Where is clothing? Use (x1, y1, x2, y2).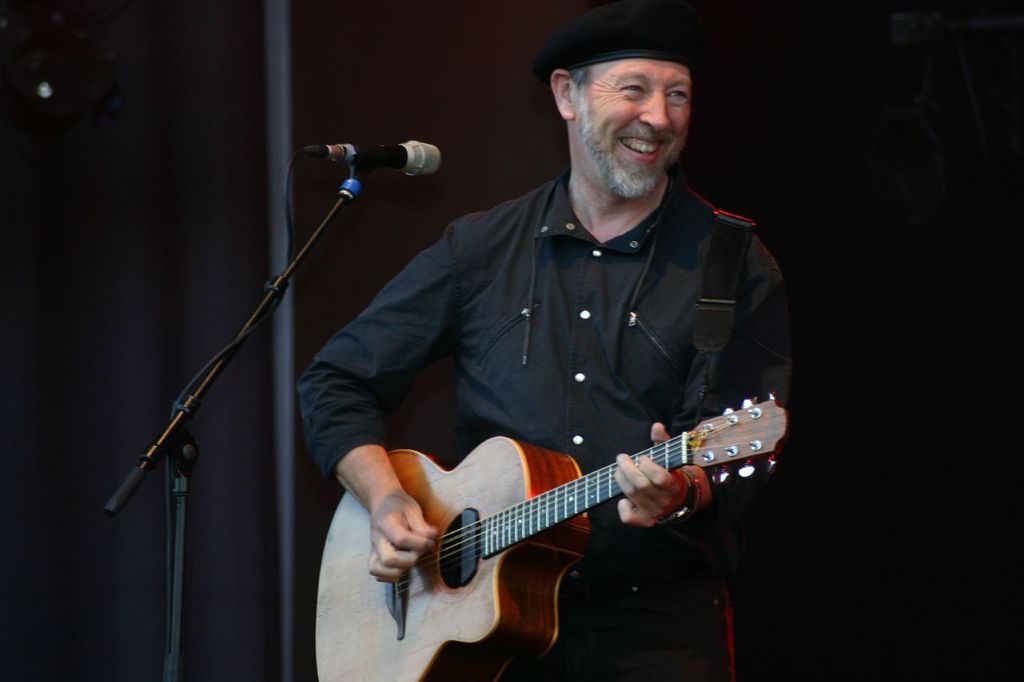
(254, 56, 814, 664).
